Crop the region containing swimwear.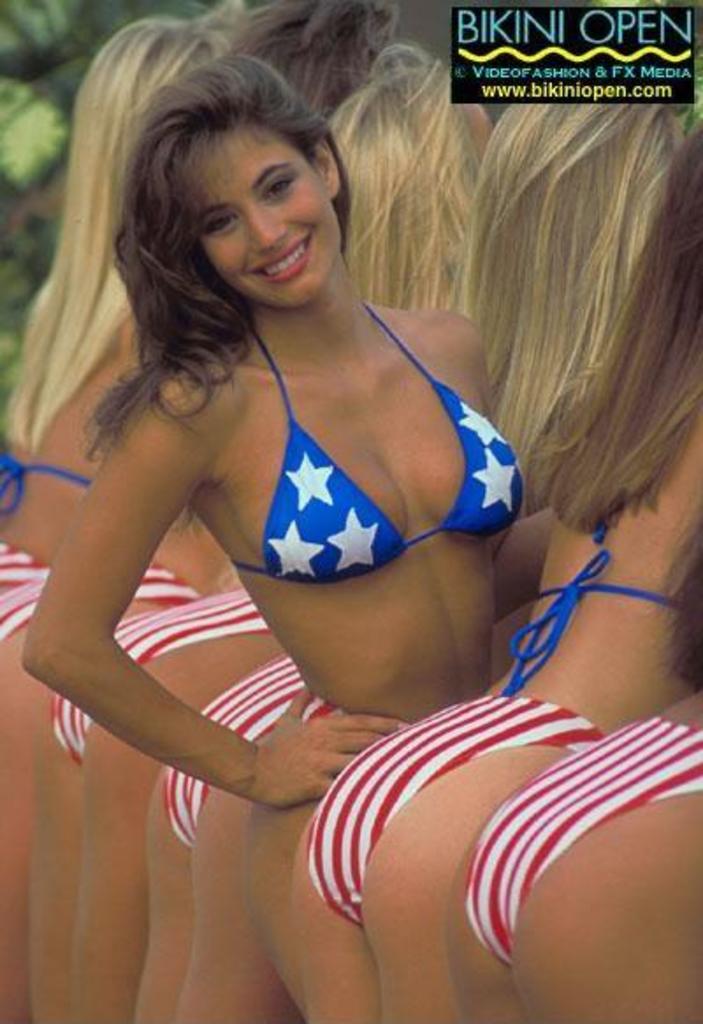
Crop region: bbox=[135, 555, 199, 599].
